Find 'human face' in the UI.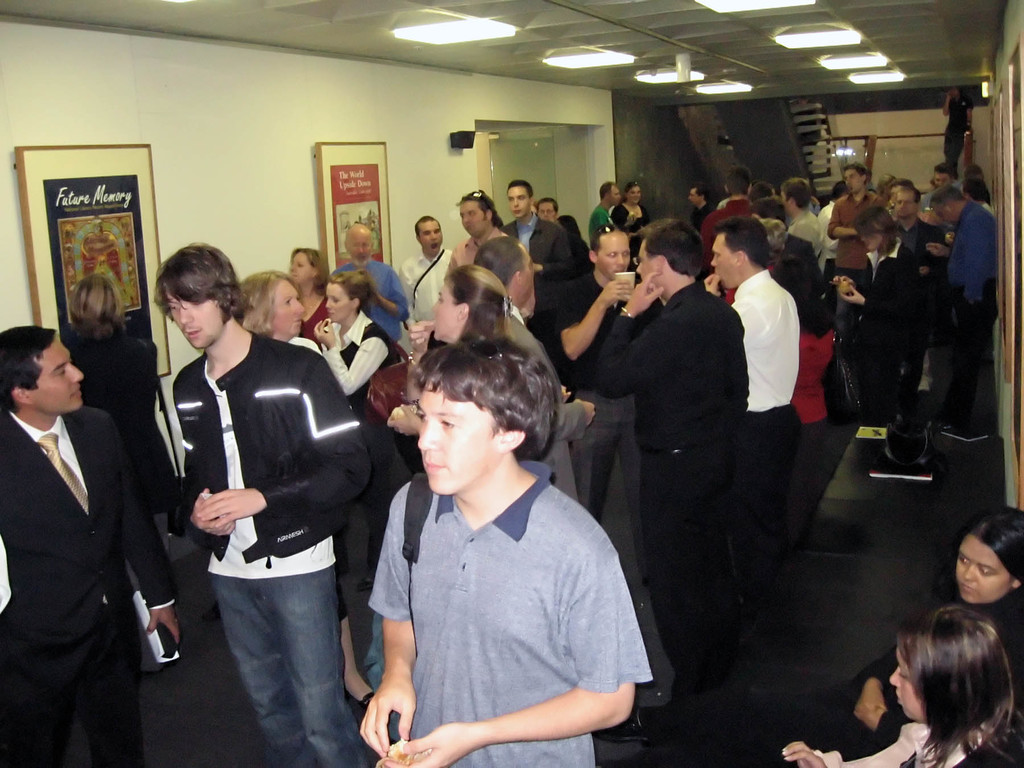
UI element at (x1=598, y1=233, x2=633, y2=282).
